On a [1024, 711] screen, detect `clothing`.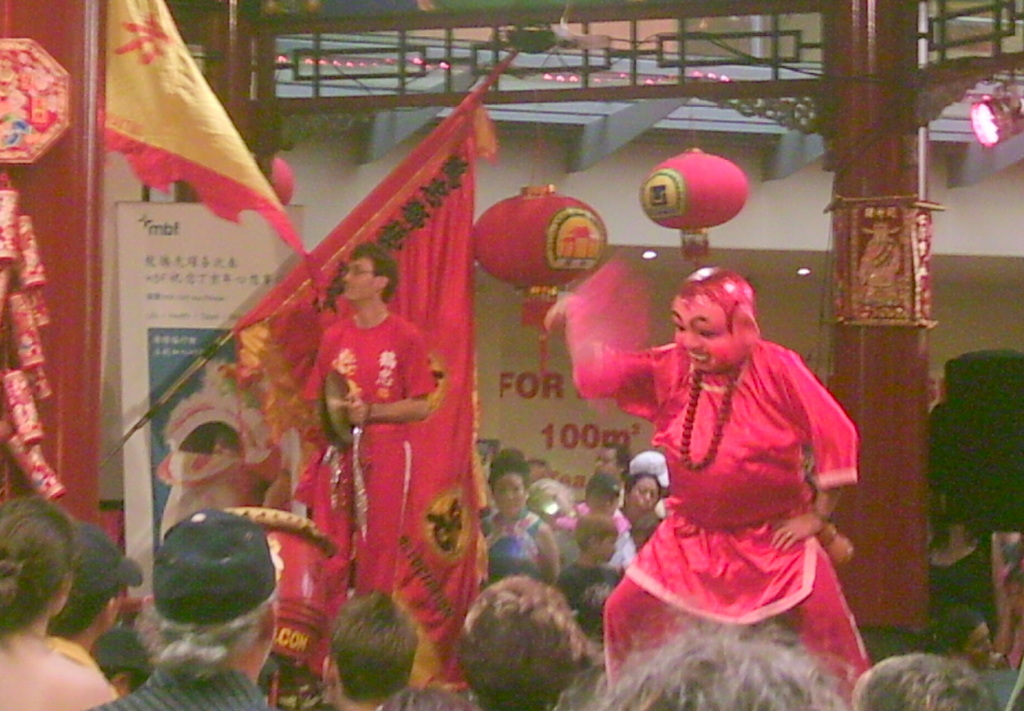
locate(627, 510, 658, 553).
